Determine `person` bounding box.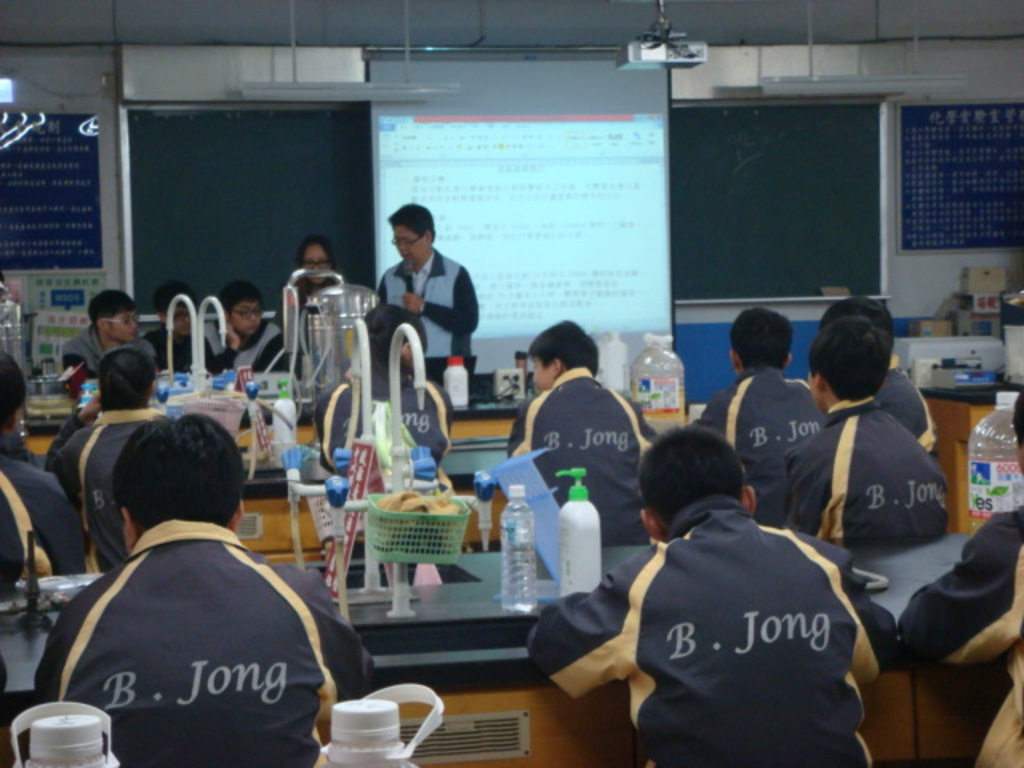
Determined: crop(814, 291, 939, 456).
